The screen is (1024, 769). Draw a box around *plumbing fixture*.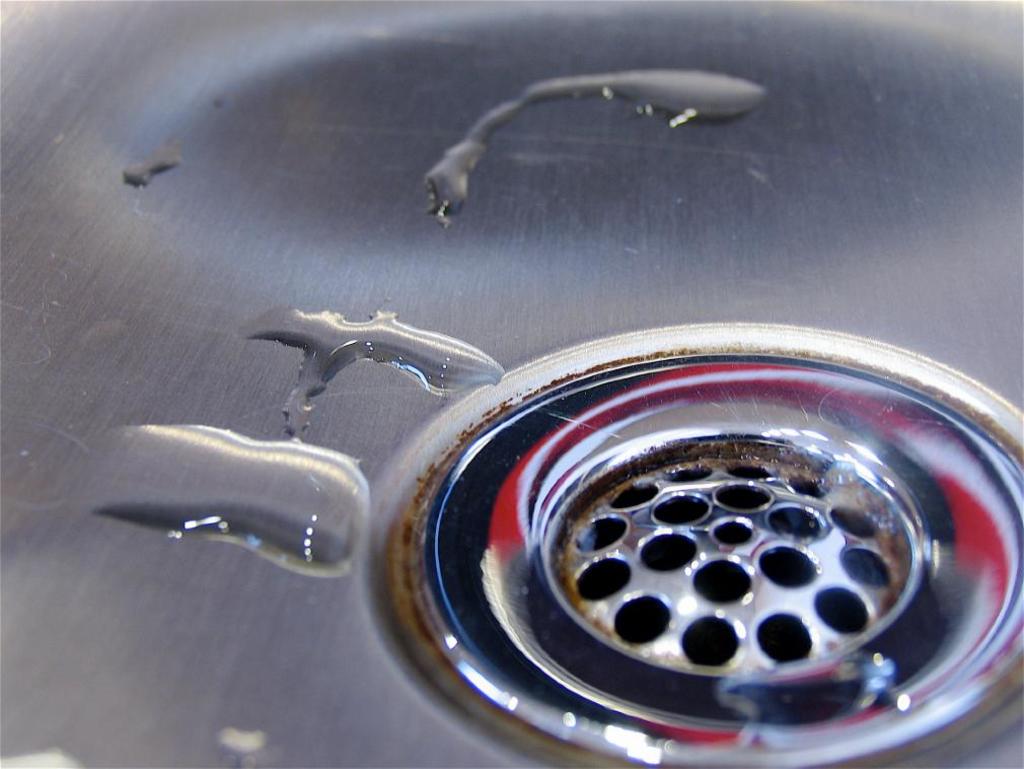
407 376 1023 722.
